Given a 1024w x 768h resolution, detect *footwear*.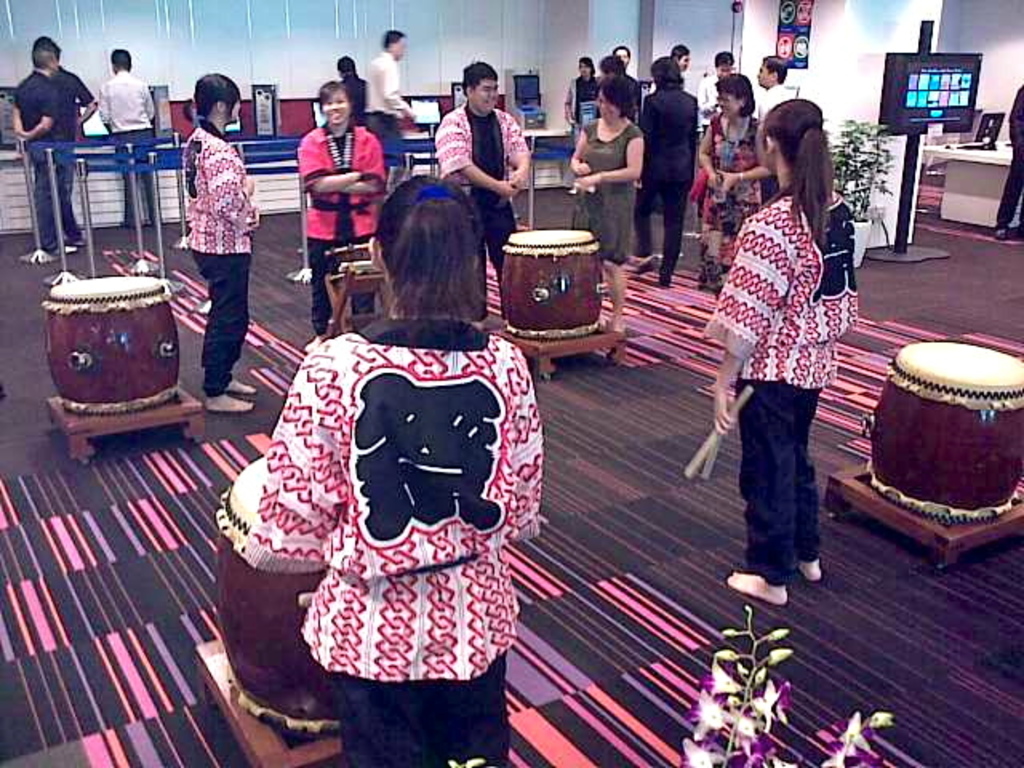
30,250,48,261.
